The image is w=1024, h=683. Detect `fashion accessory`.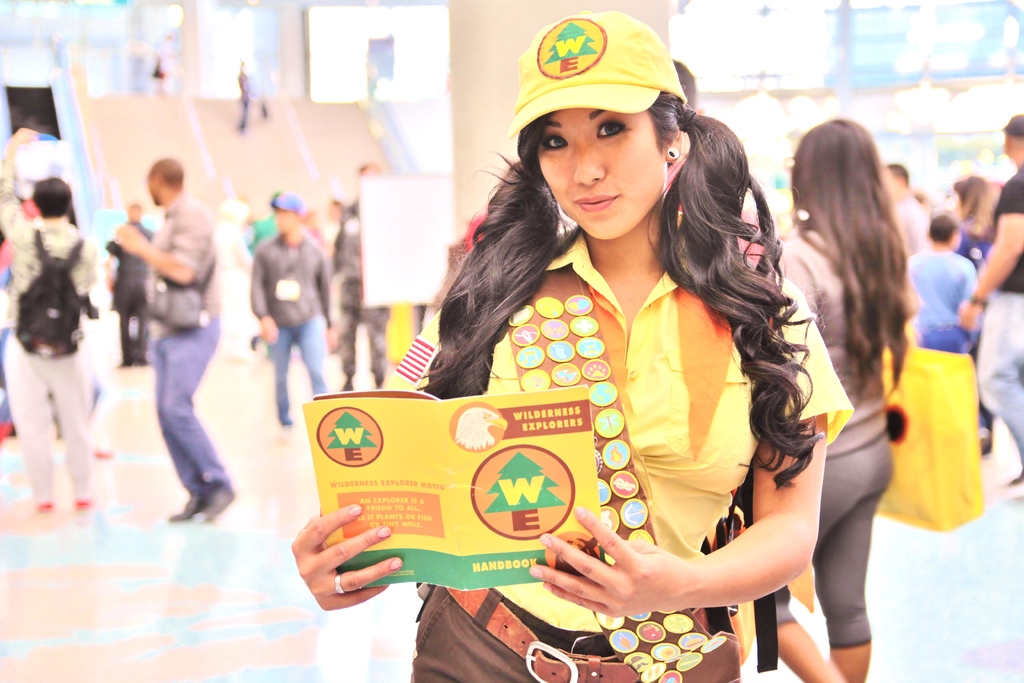
Detection: region(879, 313, 982, 532).
